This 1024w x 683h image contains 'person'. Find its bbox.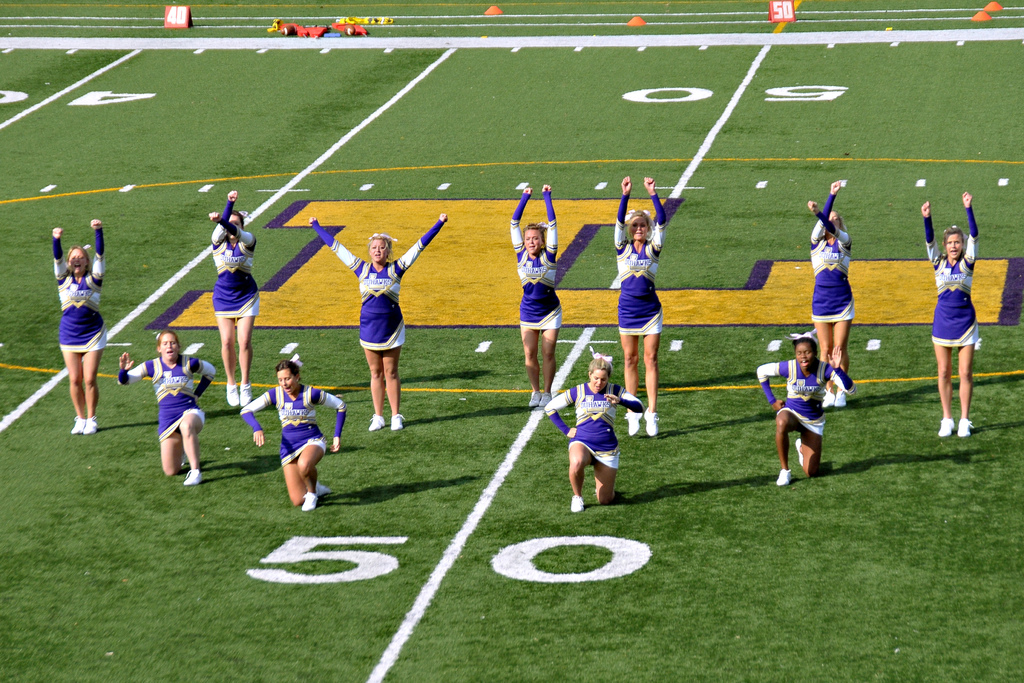
bbox=(758, 332, 854, 486).
